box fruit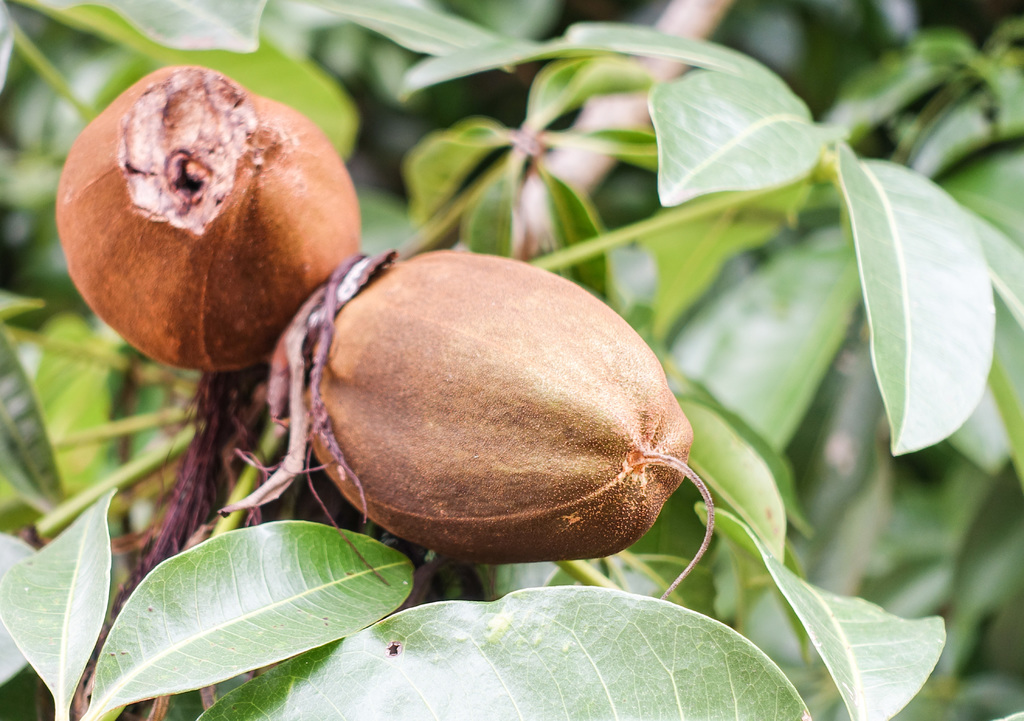
rect(310, 245, 697, 550)
